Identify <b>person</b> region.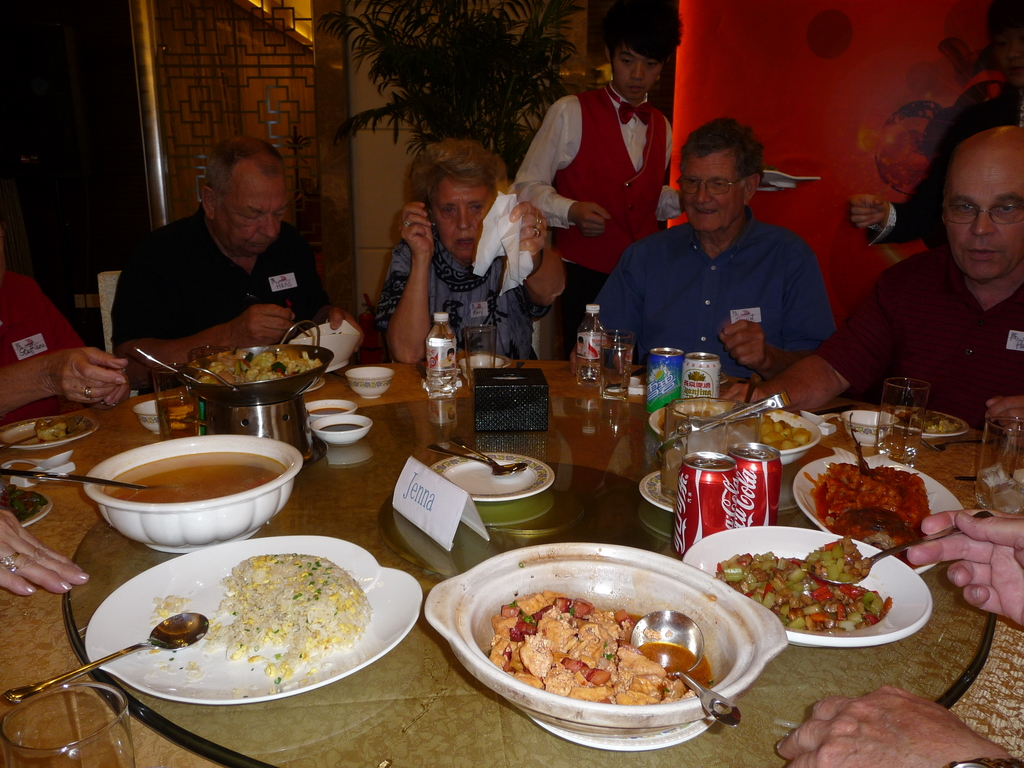
Region: 829 23 1009 289.
